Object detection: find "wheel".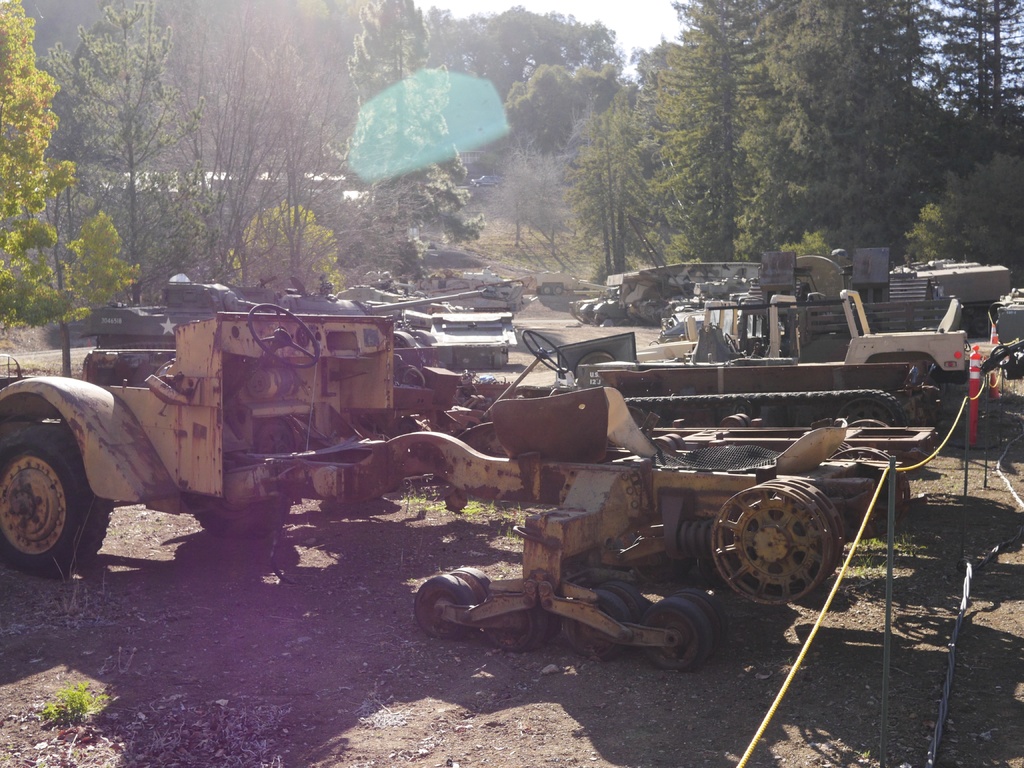
(707, 481, 829, 602).
